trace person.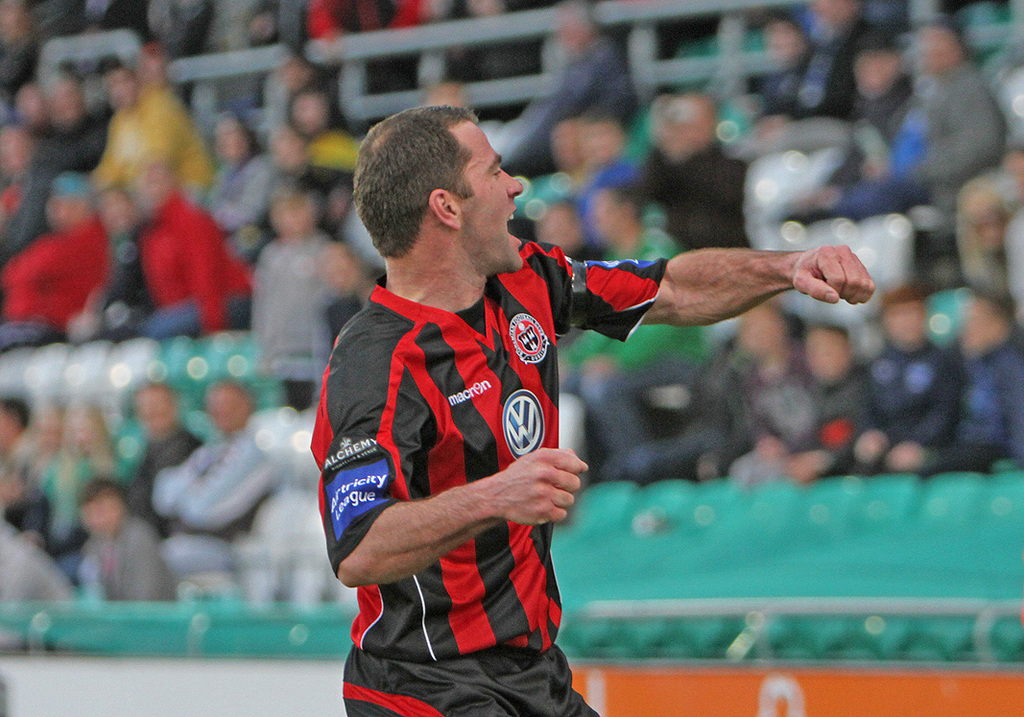
Traced to [left=0, top=130, right=50, bottom=262].
